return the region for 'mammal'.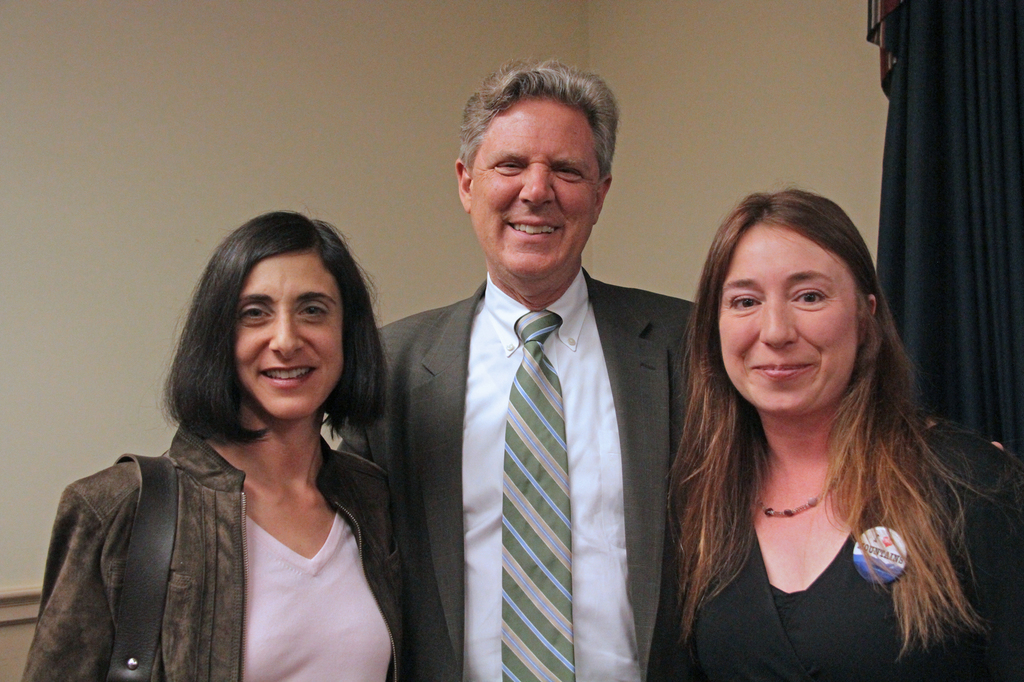
35,201,445,681.
